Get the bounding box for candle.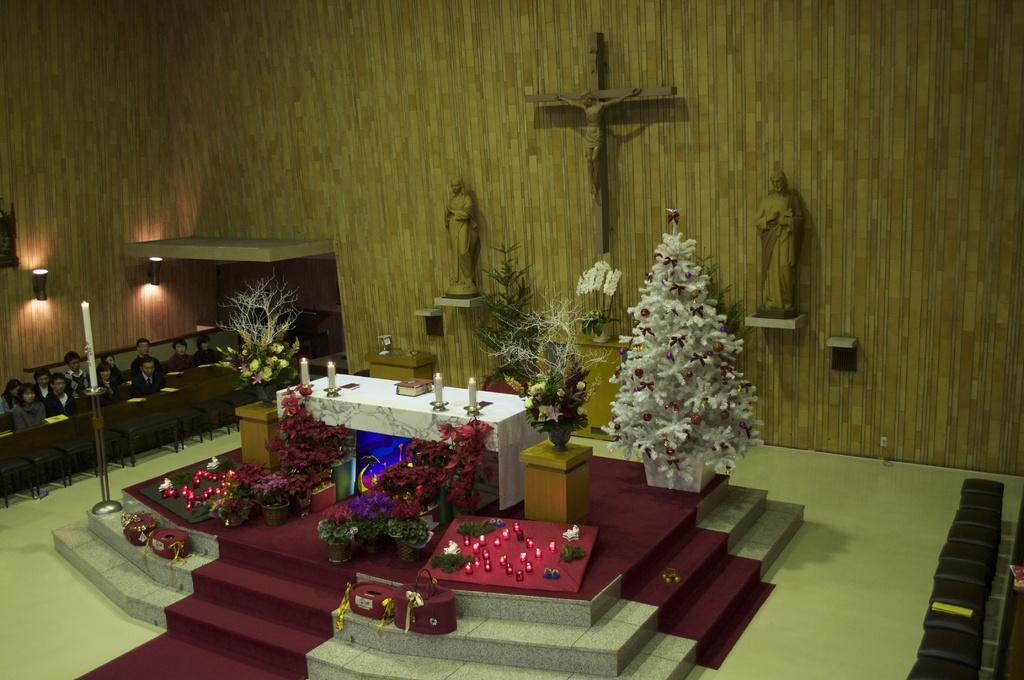
box(499, 555, 508, 565).
